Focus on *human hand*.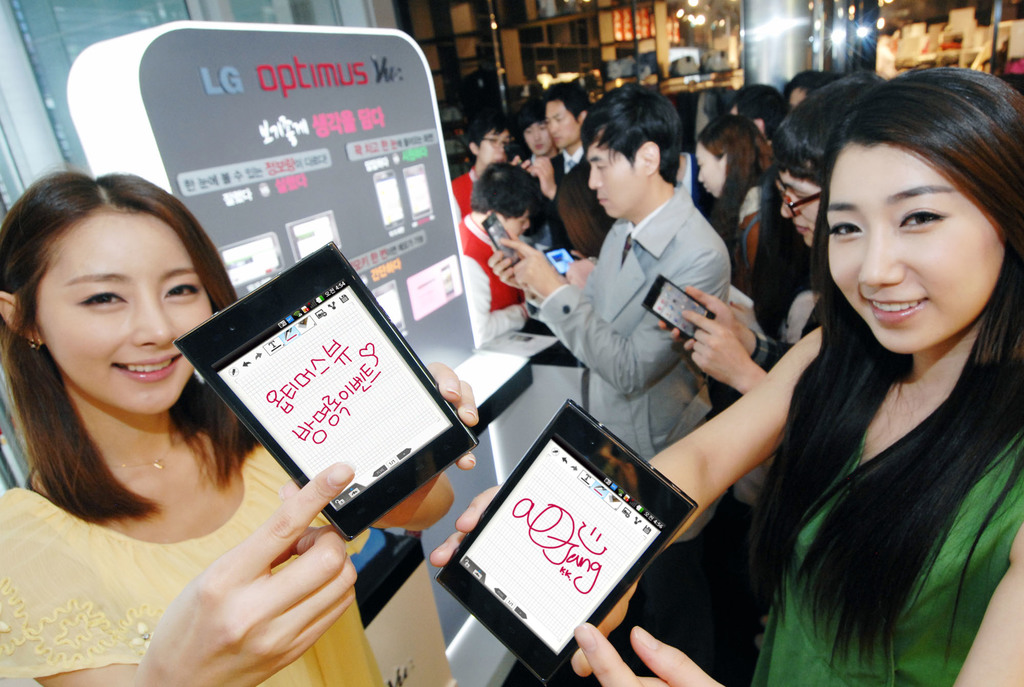
Focused at region(679, 306, 751, 388).
